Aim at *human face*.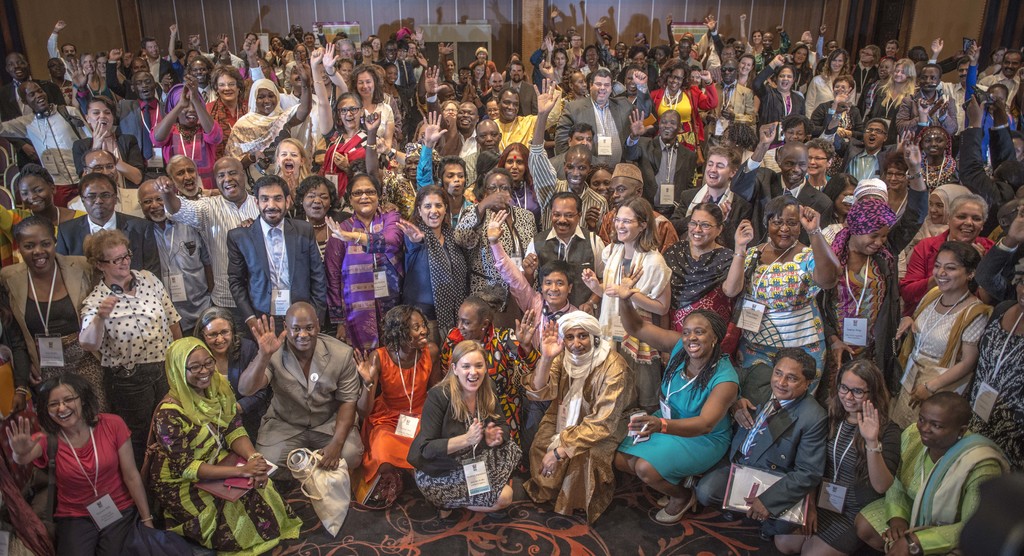
Aimed at x1=305 y1=186 x2=330 y2=218.
